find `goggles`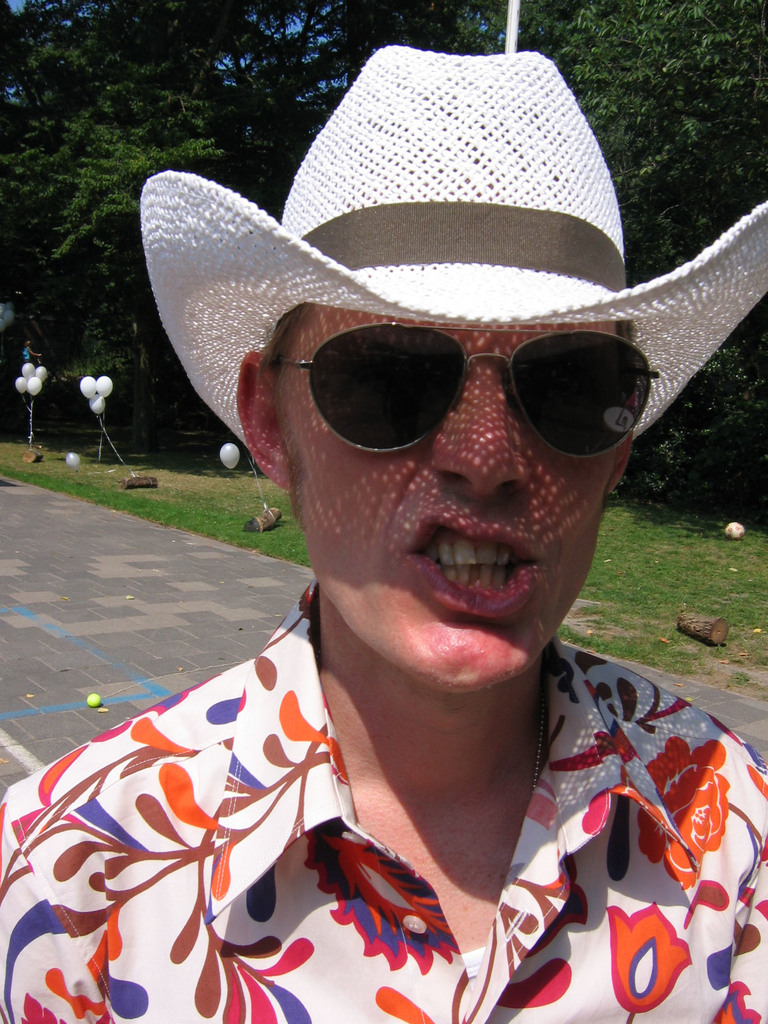
select_region(257, 298, 684, 470)
